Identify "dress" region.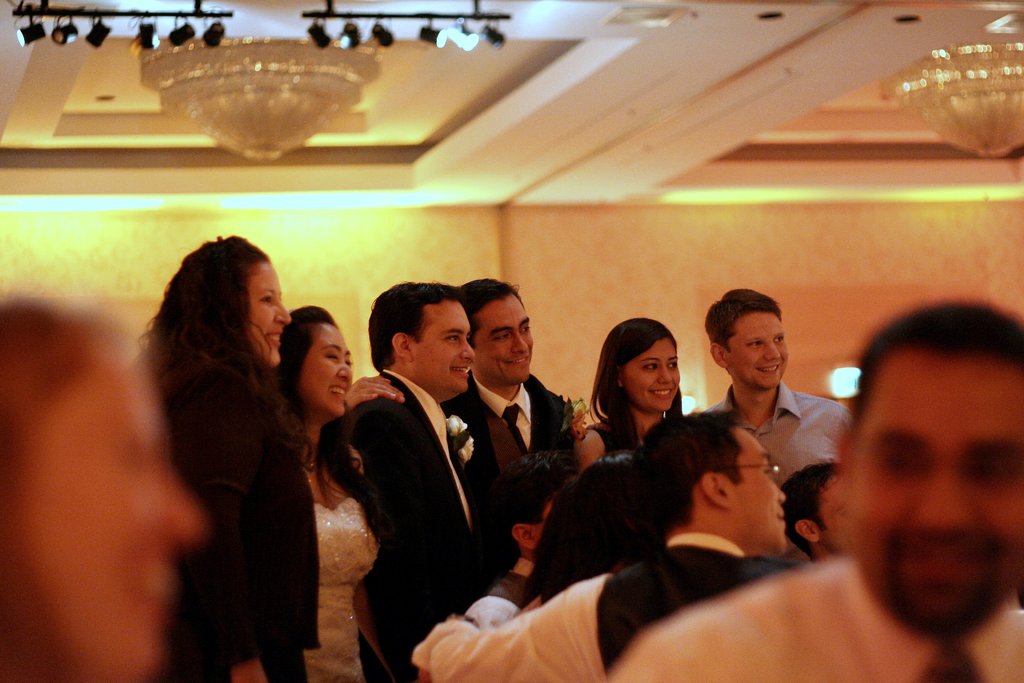
Region: [x1=300, y1=494, x2=381, y2=682].
